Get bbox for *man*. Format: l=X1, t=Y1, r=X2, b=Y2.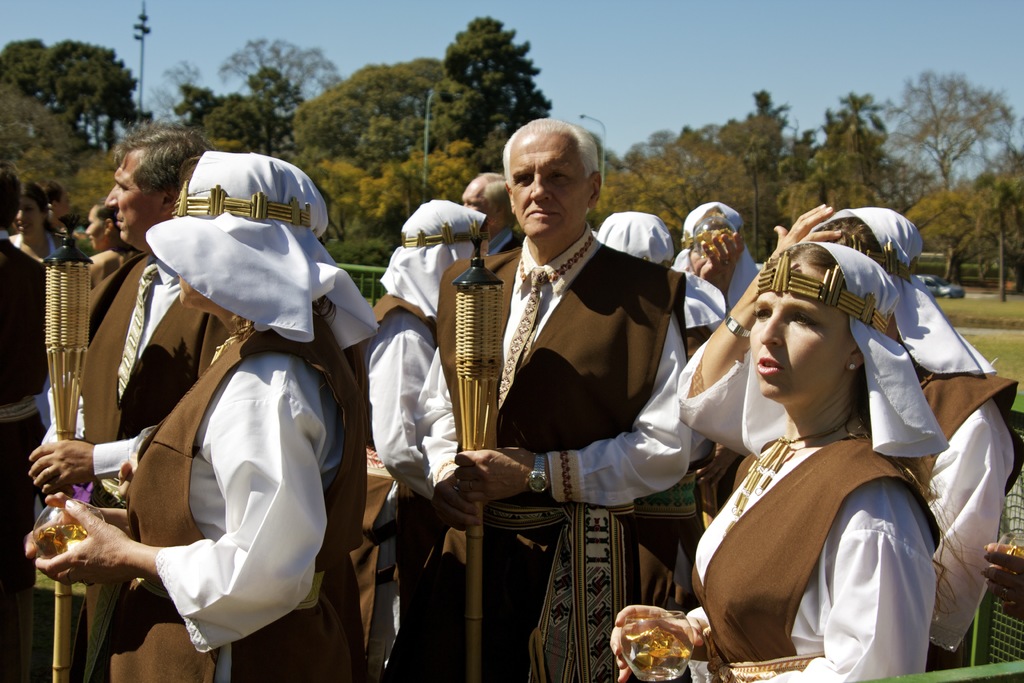
l=0, t=173, r=47, b=629.
